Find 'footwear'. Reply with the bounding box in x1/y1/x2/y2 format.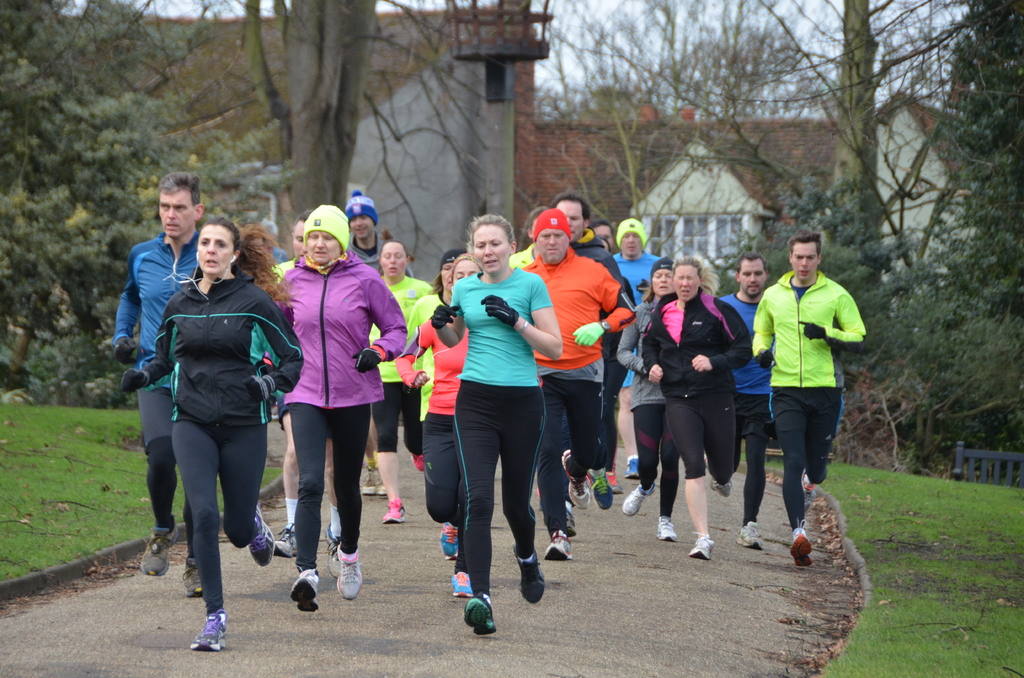
173/591/229/654.
